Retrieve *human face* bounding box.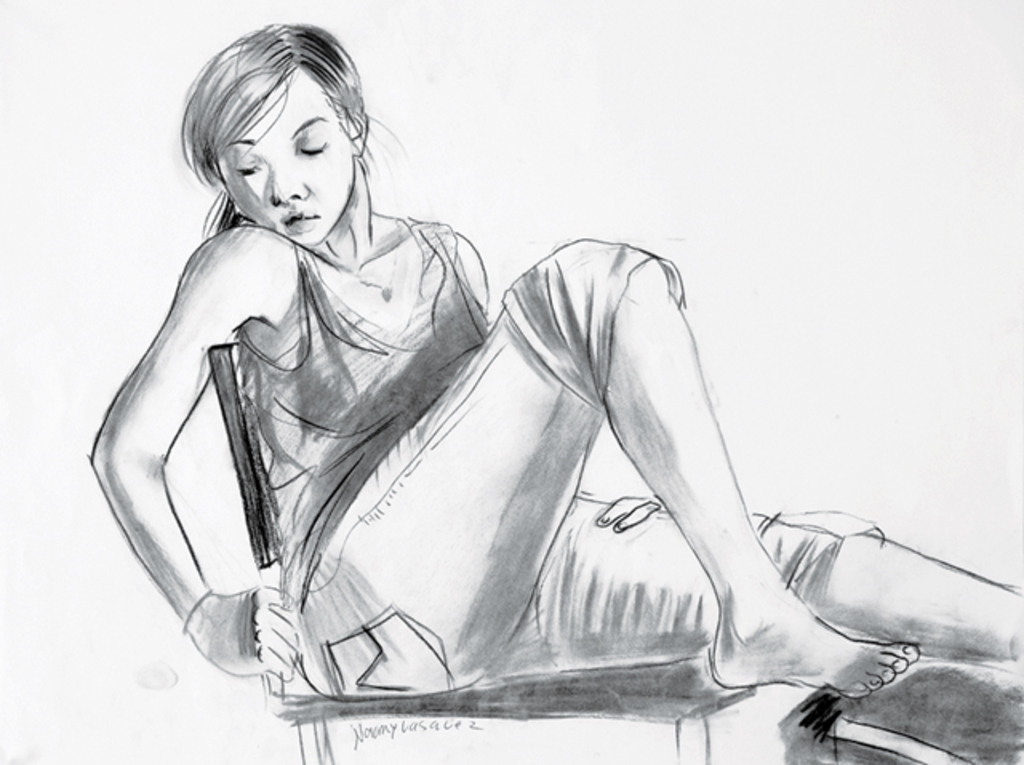
Bounding box: crop(211, 70, 354, 245).
